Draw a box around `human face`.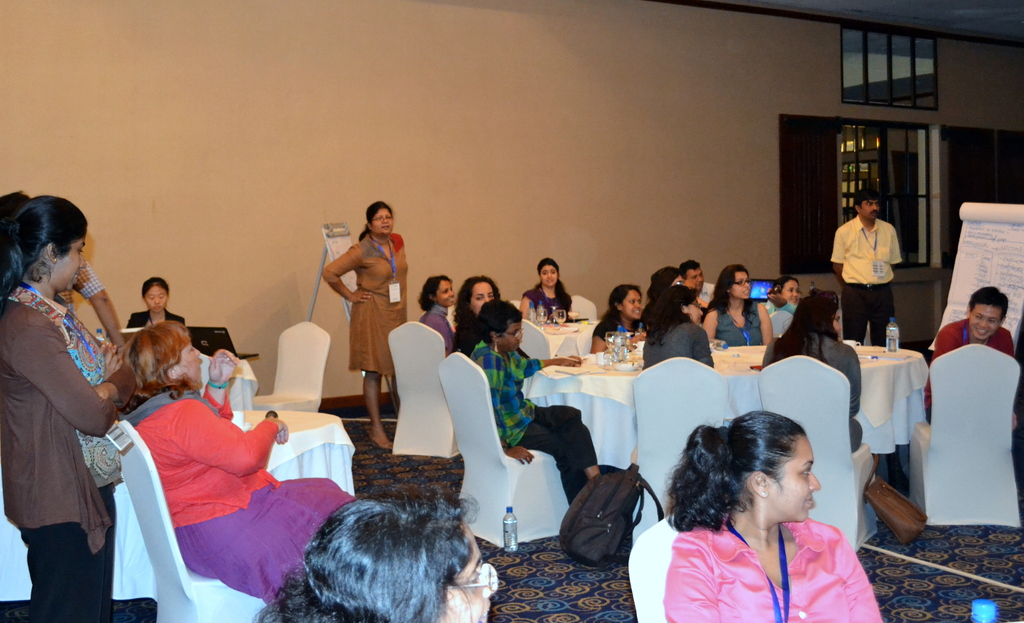
686,305,703,321.
